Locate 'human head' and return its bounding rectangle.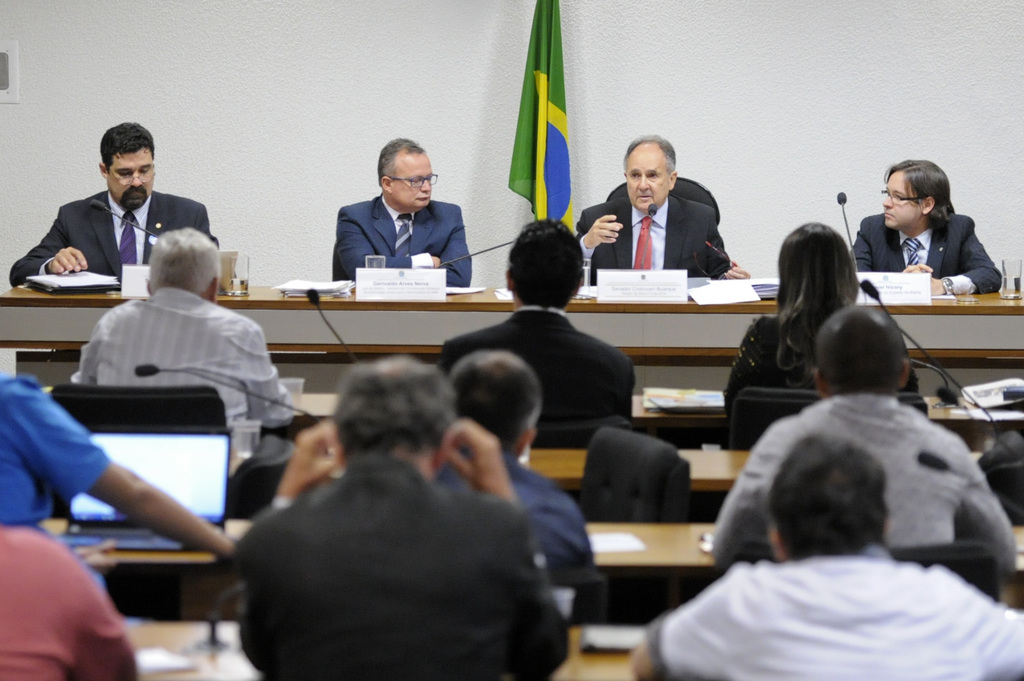
[x1=773, y1=220, x2=854, y2=317].
